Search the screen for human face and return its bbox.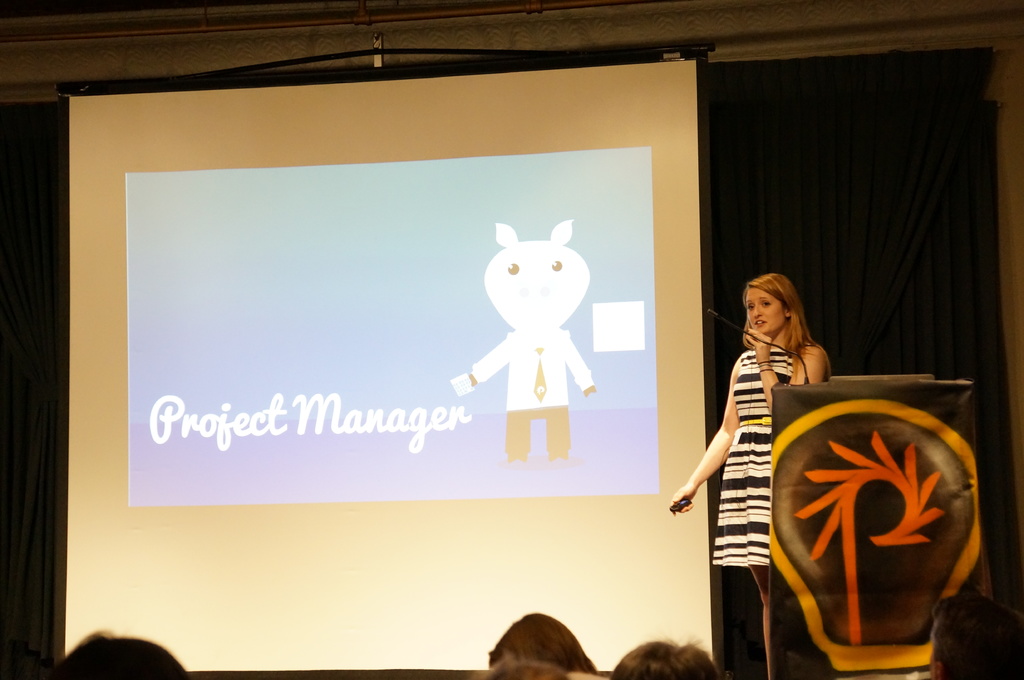
Found: {"x1": 746, "y1": 286, "x2": 788, "y2": 333}.
